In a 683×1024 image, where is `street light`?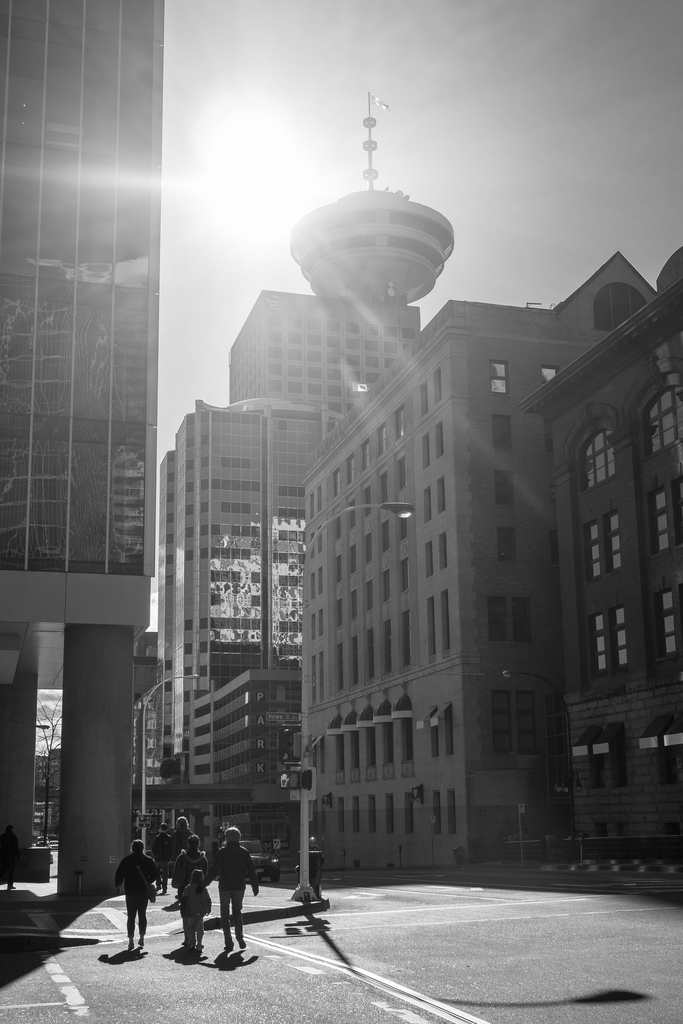
(302, 501, 425, 586).
